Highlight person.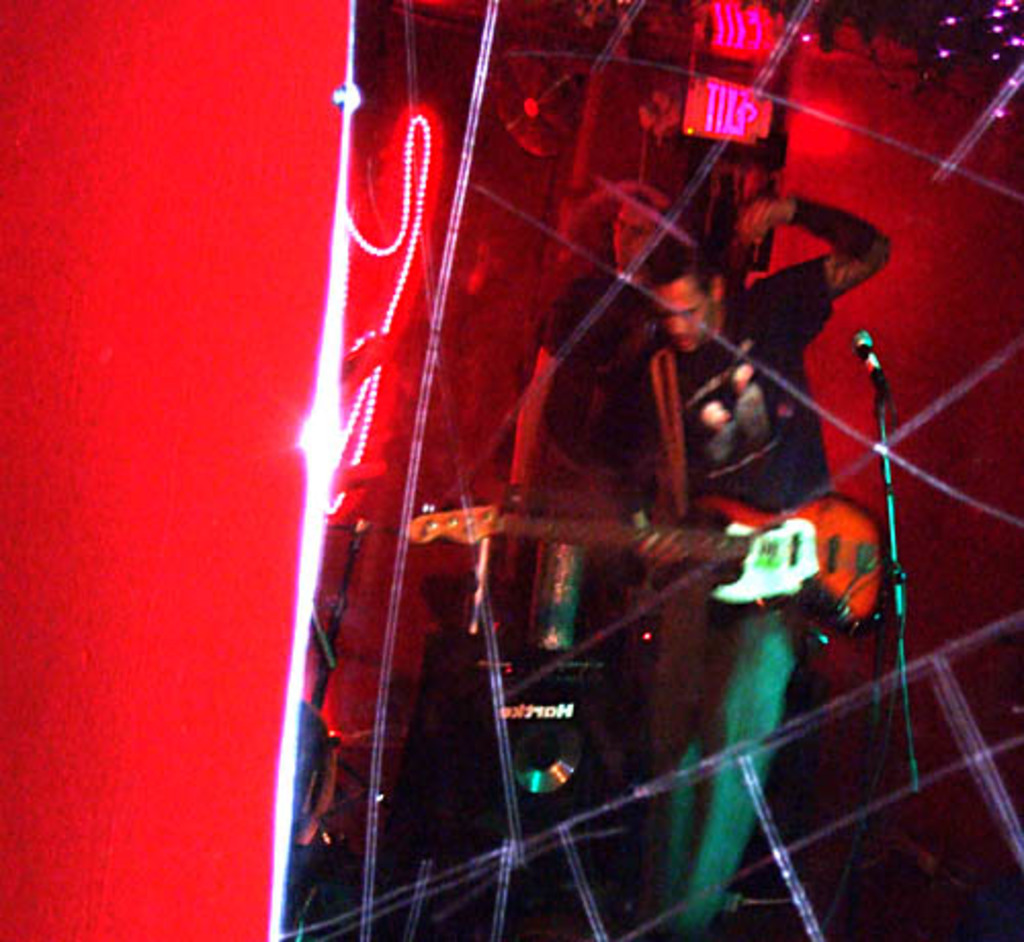
Highlighted region: [left=639, top=197, right=891, bottom=940].
